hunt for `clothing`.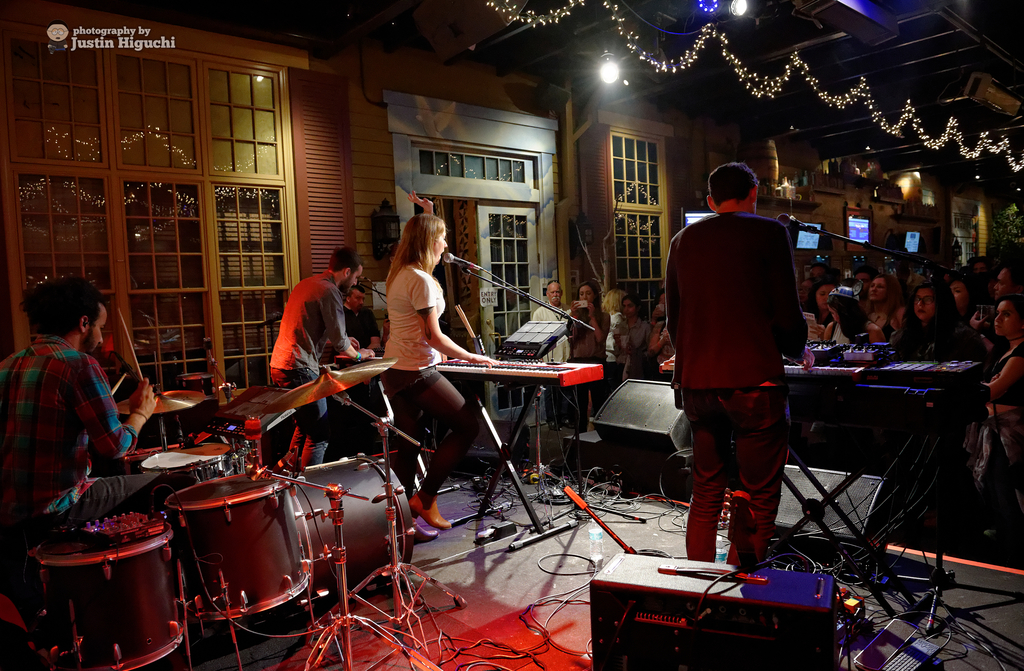
Hunted down at pyautogui.locateOnScreen(0, 330, 188, 524).
